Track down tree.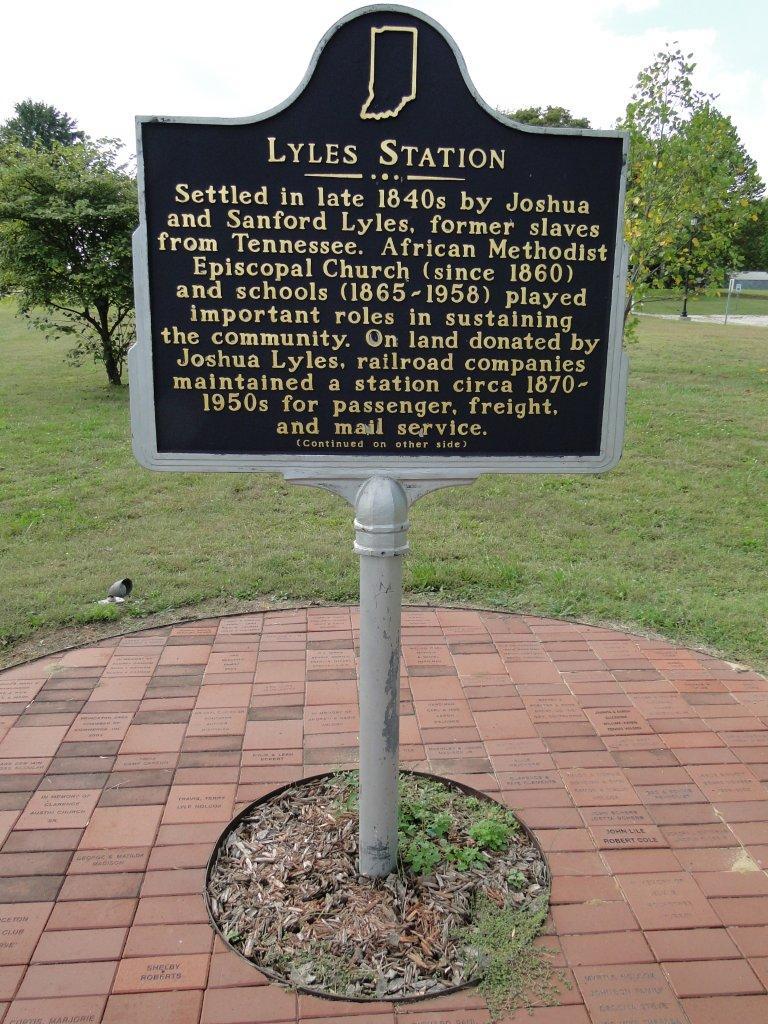
Tracked to box(505, 102, 591, 132).
